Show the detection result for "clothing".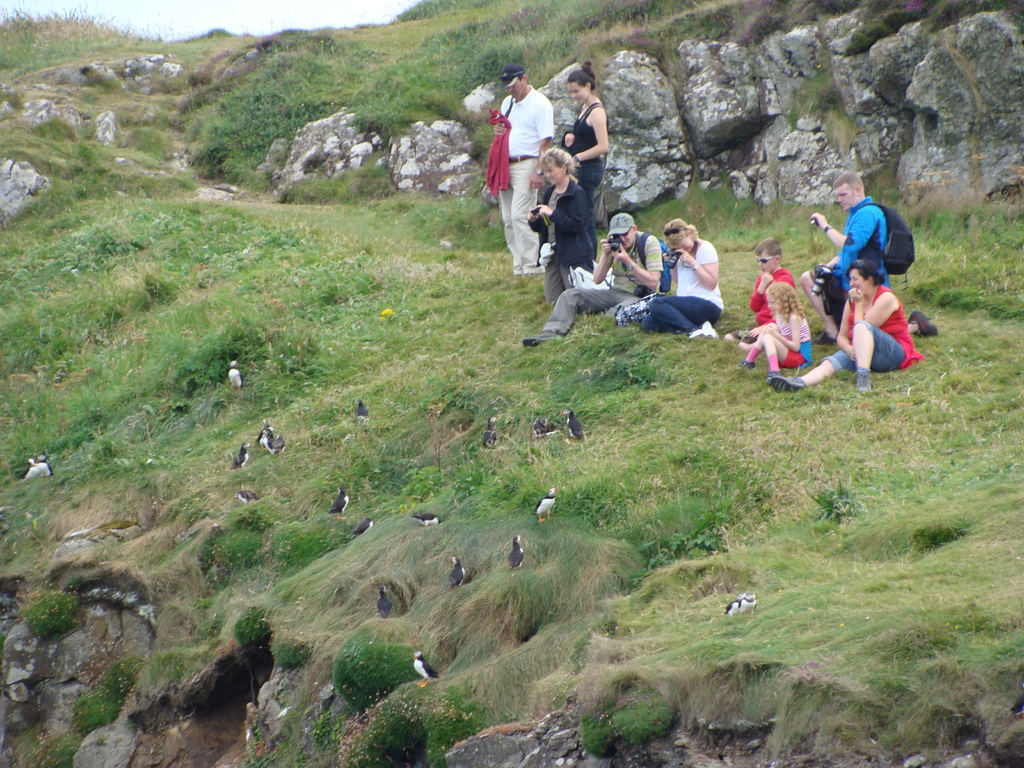
640:243:728:332.
